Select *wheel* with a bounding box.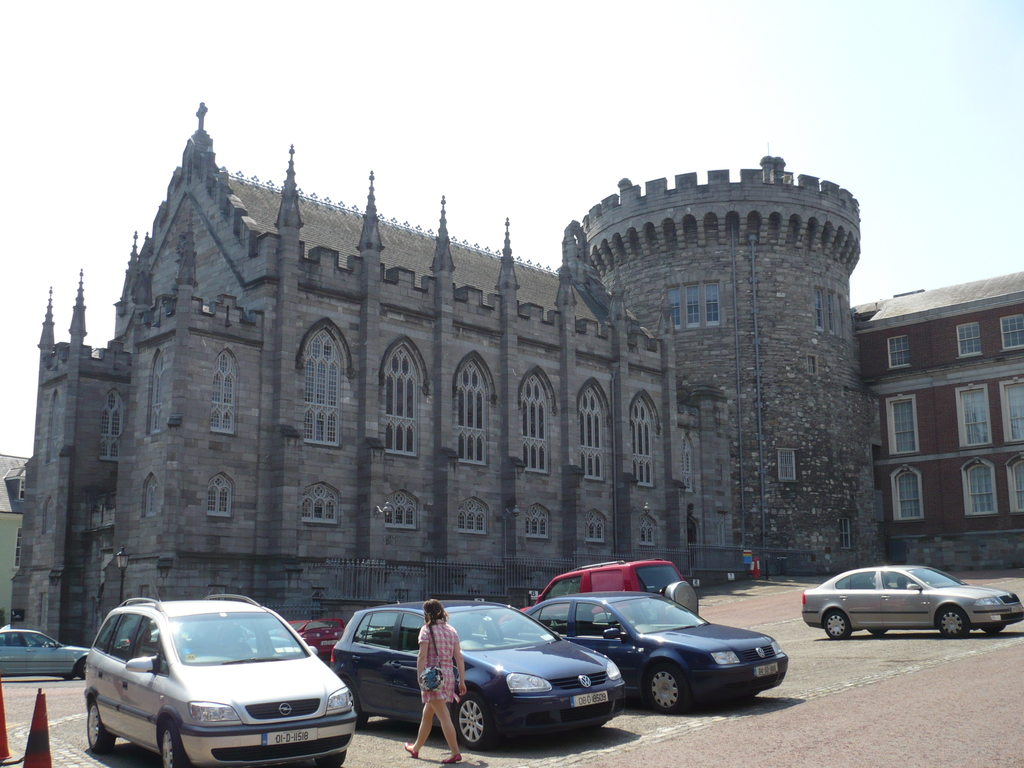
982 623 1007 632.
